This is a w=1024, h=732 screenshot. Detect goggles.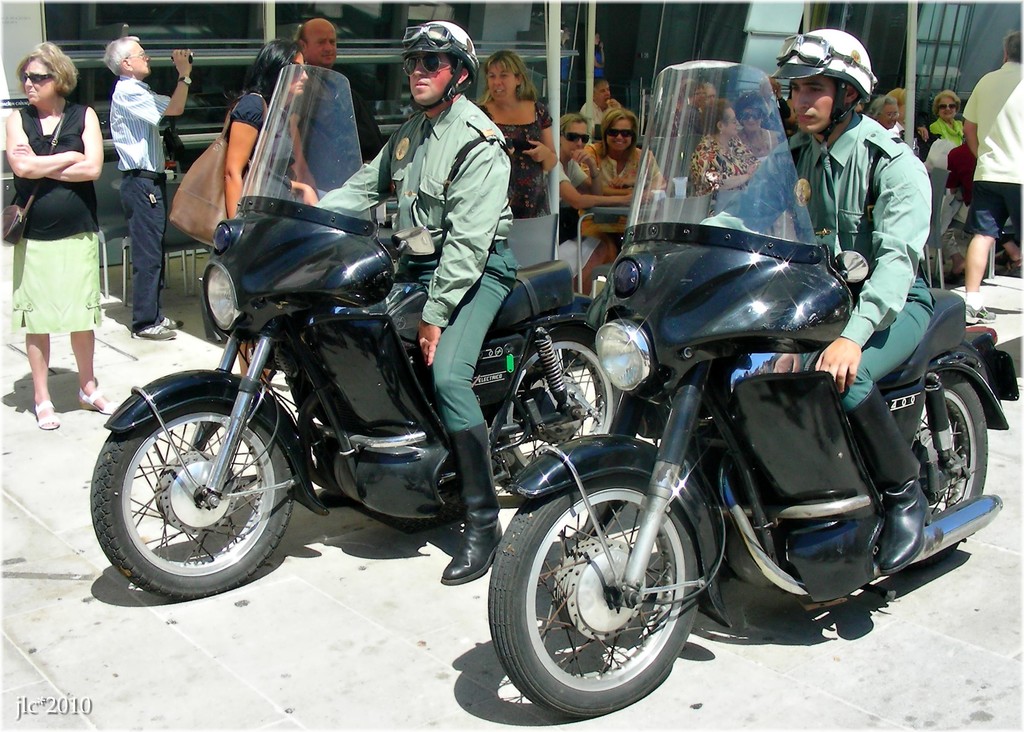
776, 39, 835, 70.
